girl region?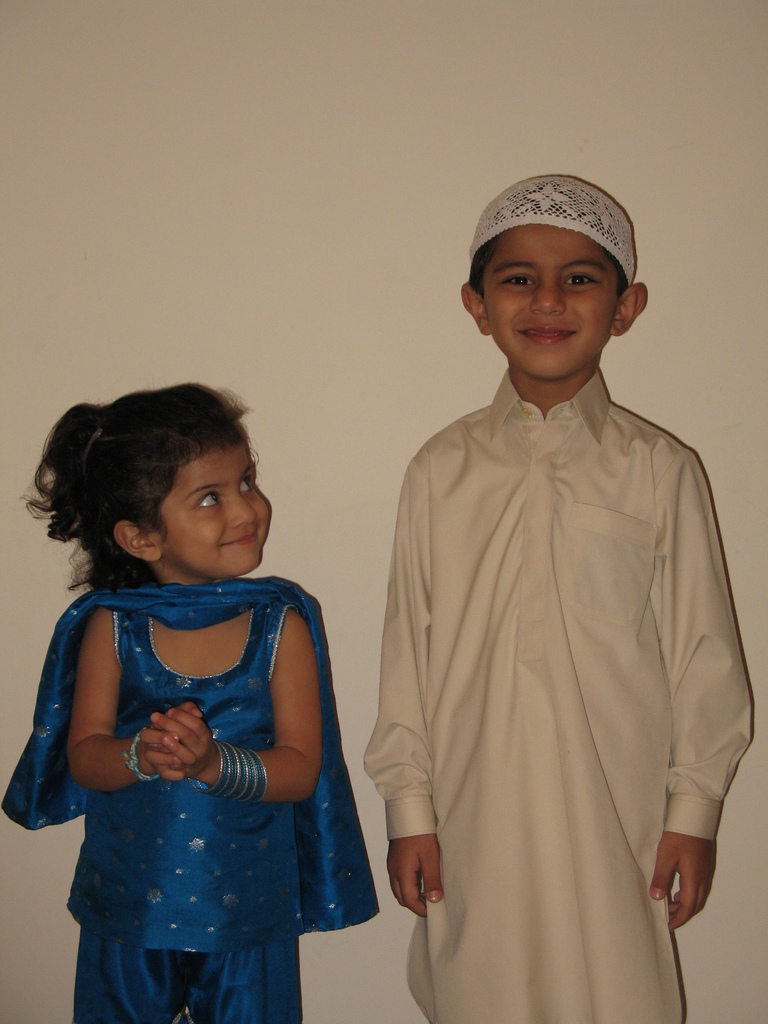
0:380:382:1023
